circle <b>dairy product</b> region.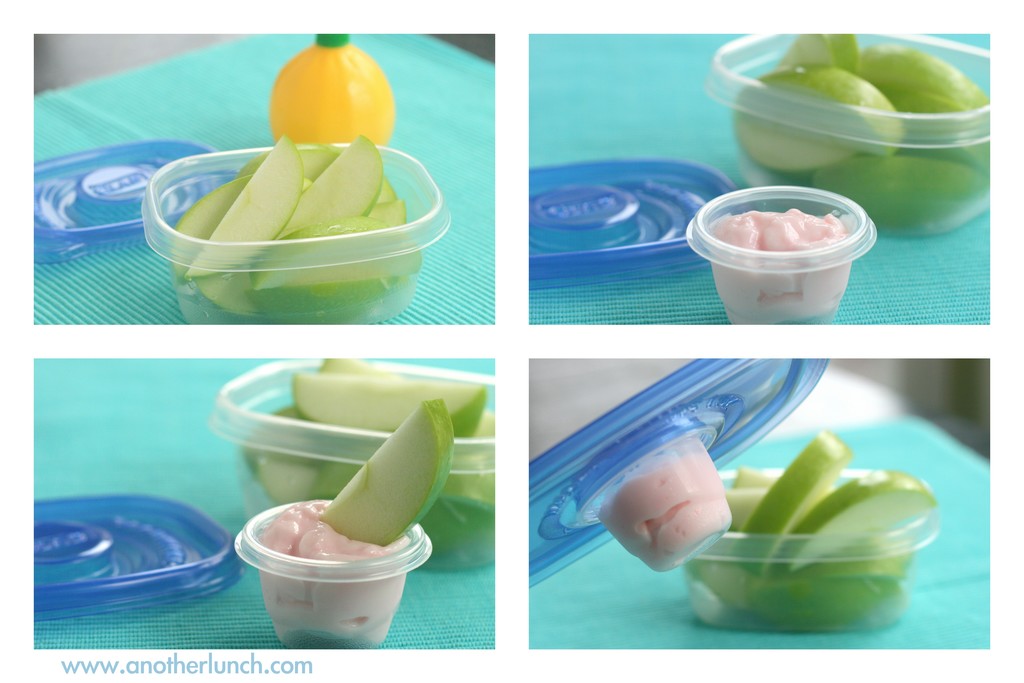
Region: rect(596, 461, 729, 575).
